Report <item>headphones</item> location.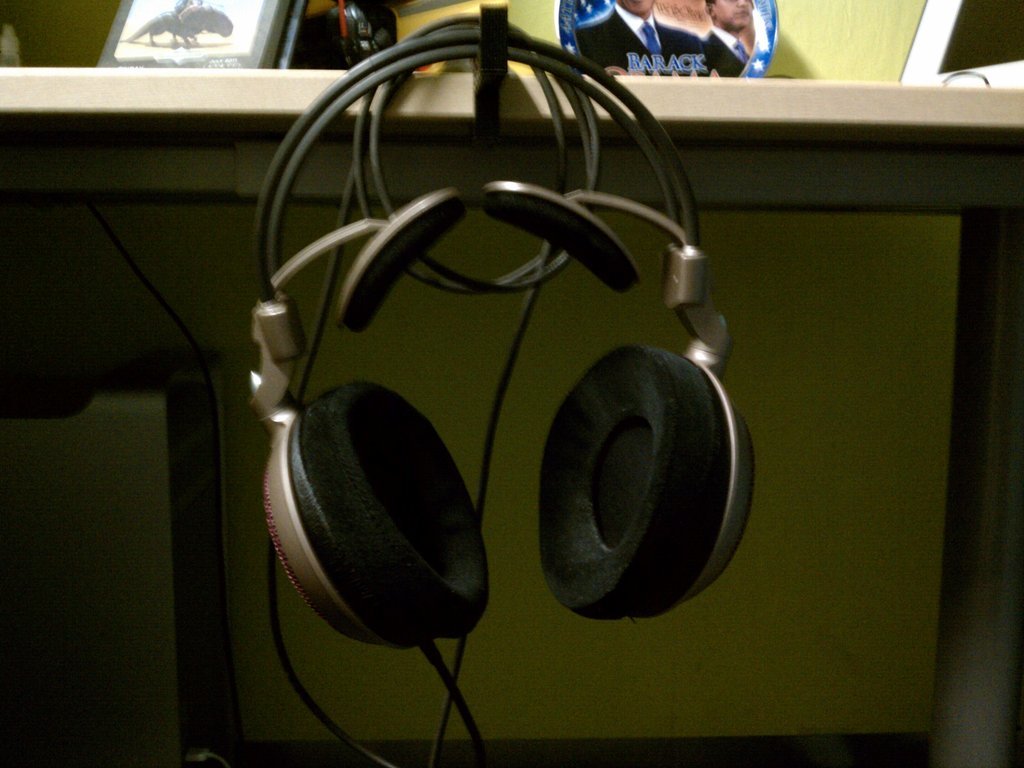
Report: x1=240 y1=19 x2=758 y2=651.
